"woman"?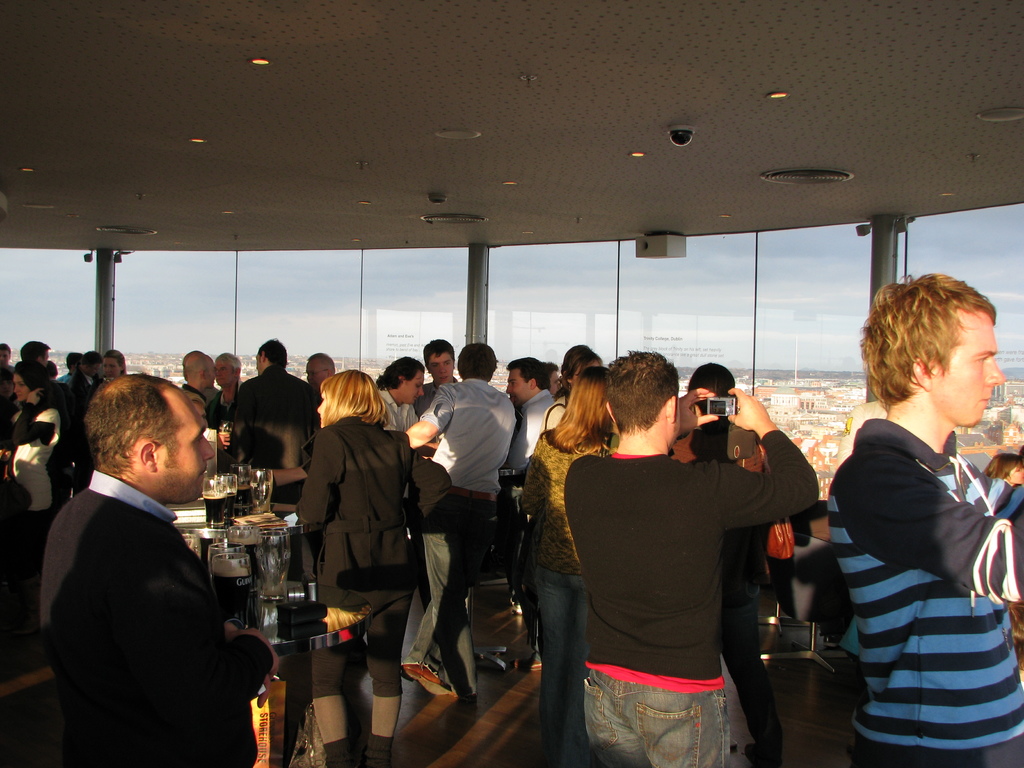
detection(540, 338, 601, 434)
